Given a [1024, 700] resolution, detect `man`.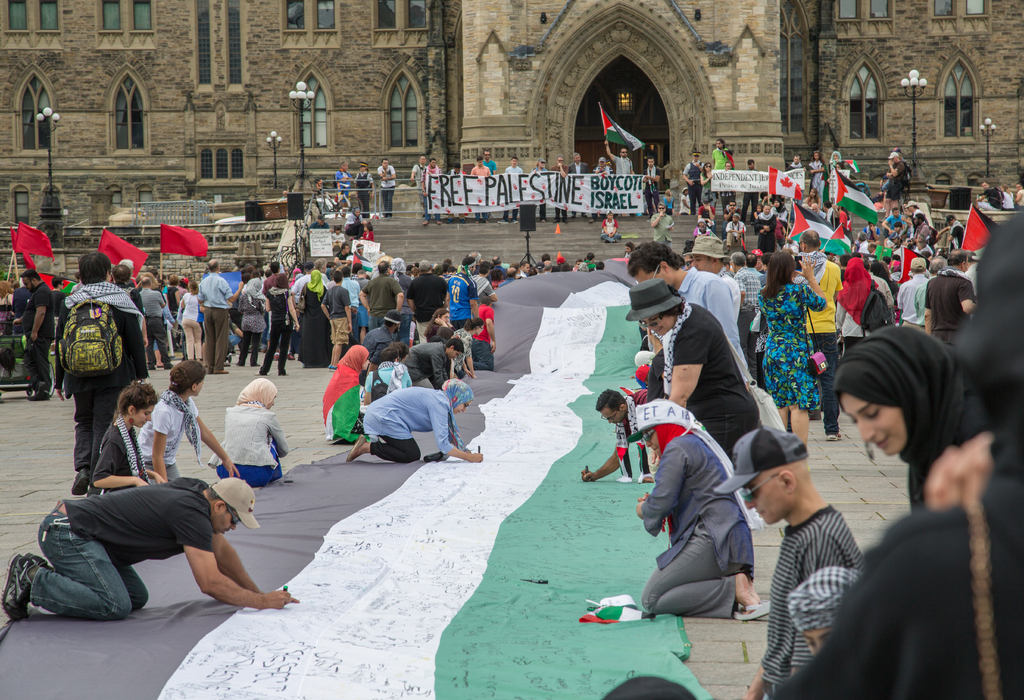
left=396, top=333, right=472, bottom=392.
